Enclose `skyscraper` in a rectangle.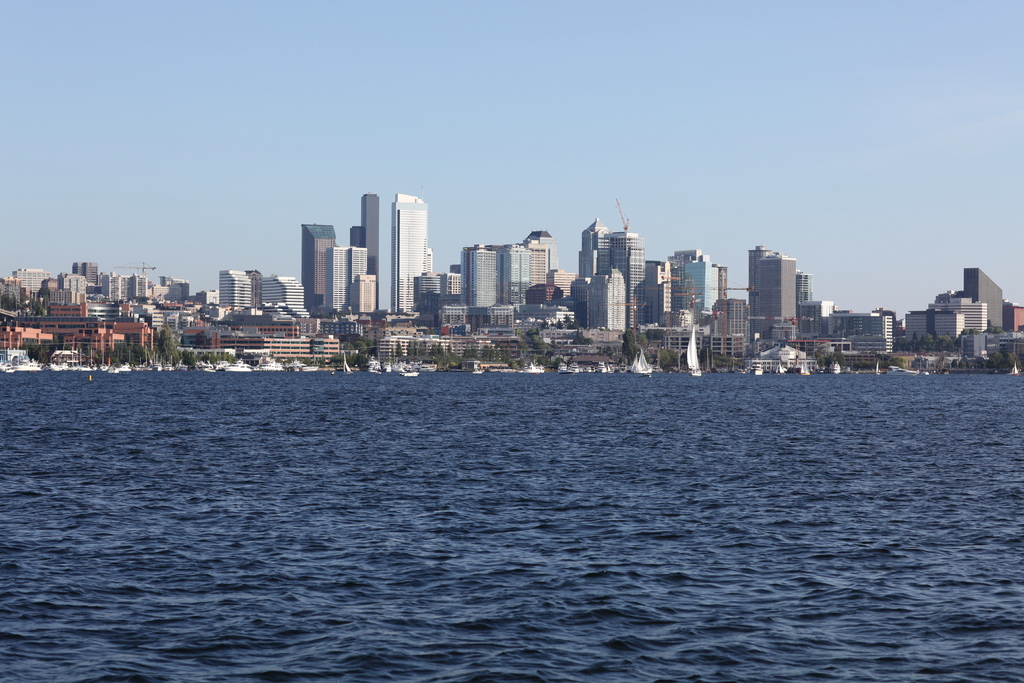
rect(322, 242, 372, 325).
